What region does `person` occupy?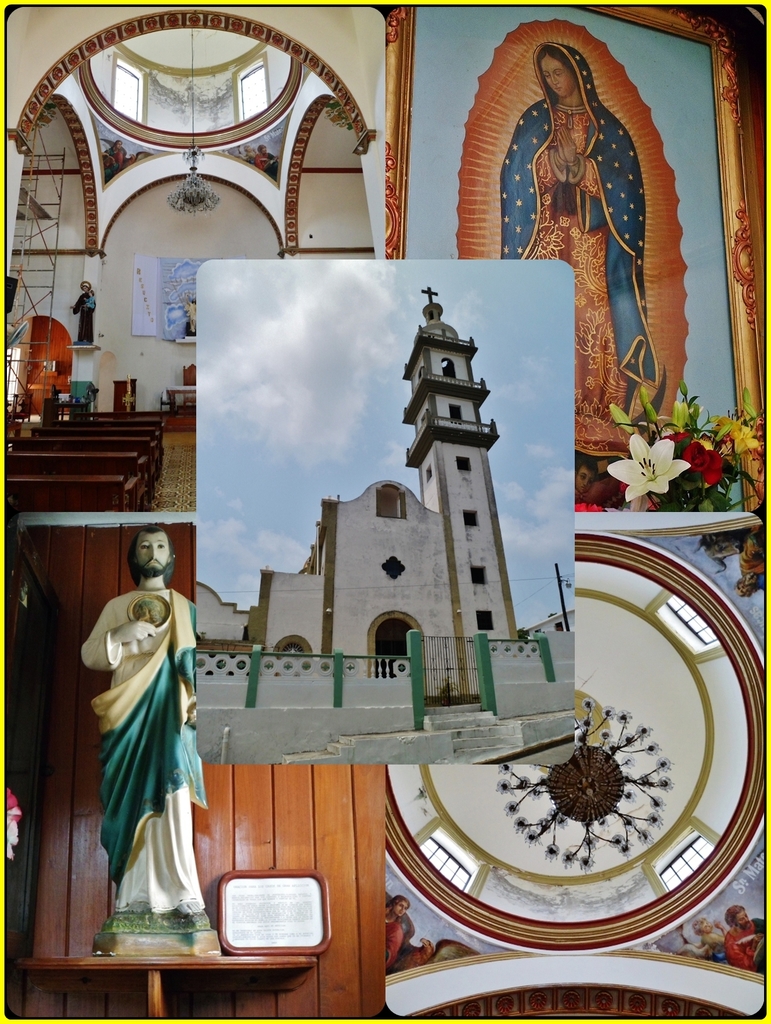
bbox=(721, 903, 765, 980).
